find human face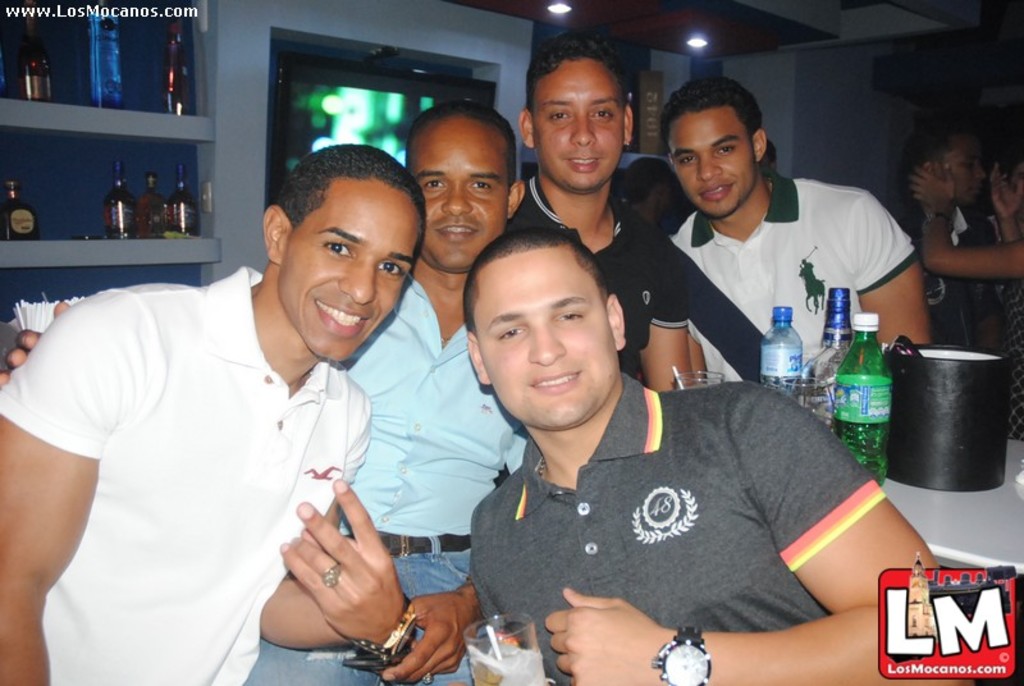
[left=535, top=60, right=627, bottom=178]
